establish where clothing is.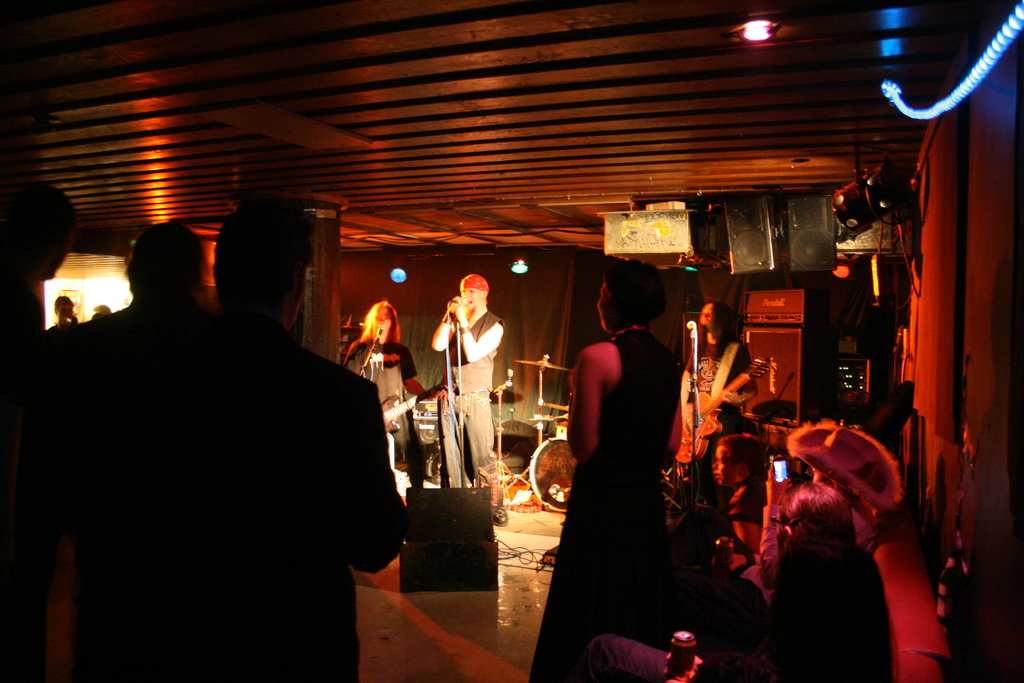
Established at (561, 292, 700, 623).
